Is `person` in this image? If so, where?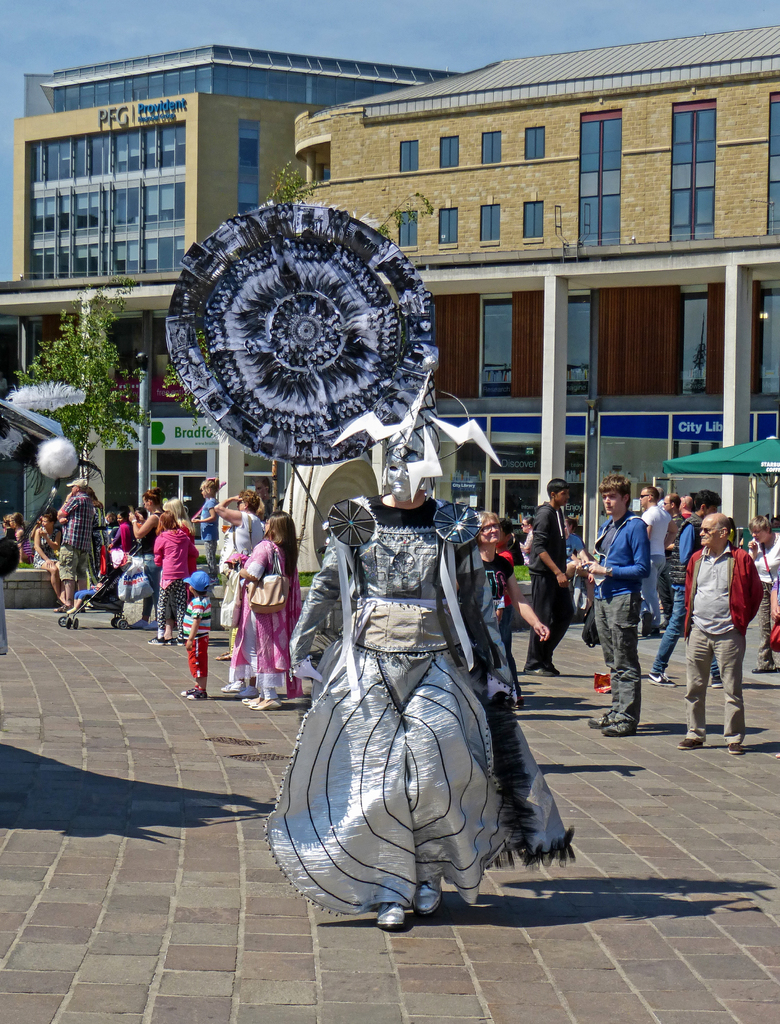
Yes, at 632 484 676 634.
